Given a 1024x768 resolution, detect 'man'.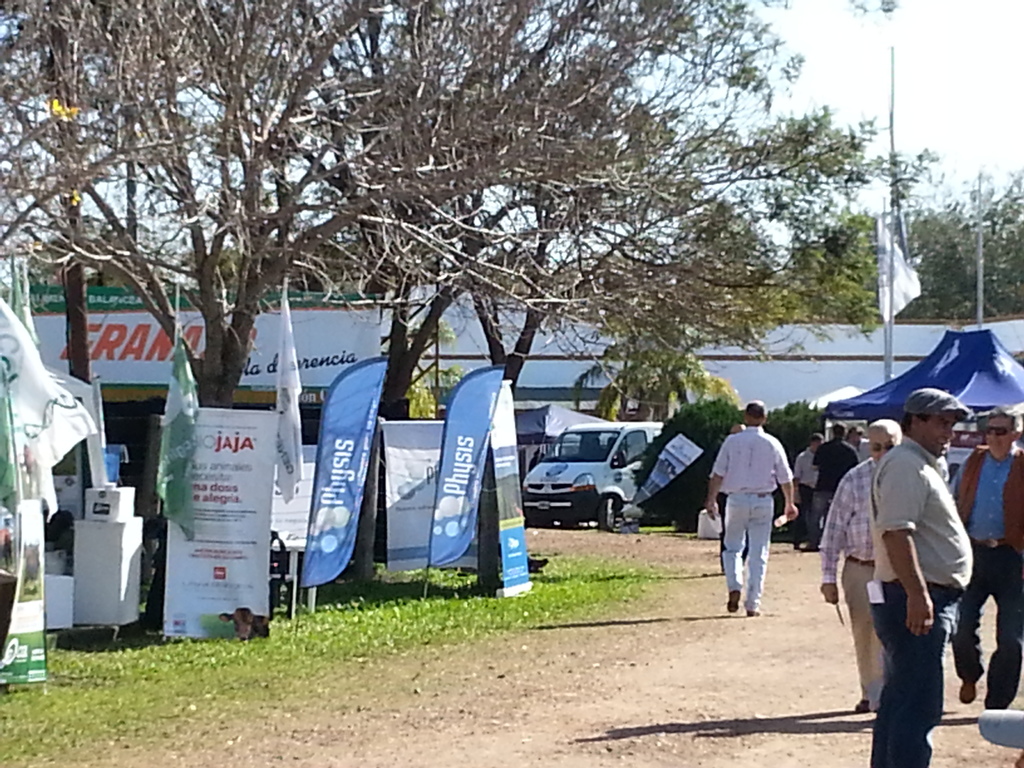
863,381,972,767.
